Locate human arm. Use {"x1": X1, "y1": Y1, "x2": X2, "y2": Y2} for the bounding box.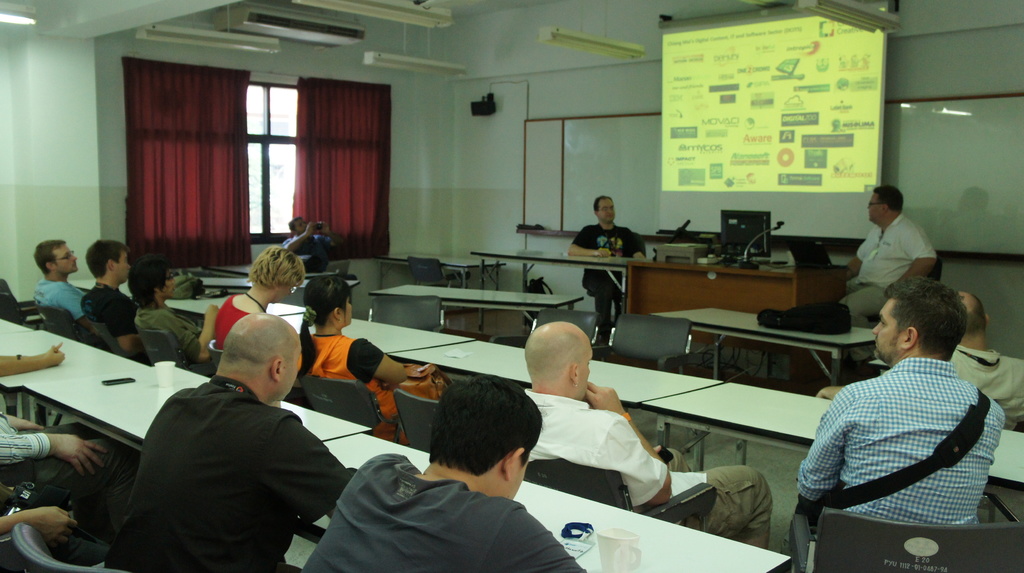
{"x1": 99, "y1": 288, "x2": 136, "y2": 362}.
